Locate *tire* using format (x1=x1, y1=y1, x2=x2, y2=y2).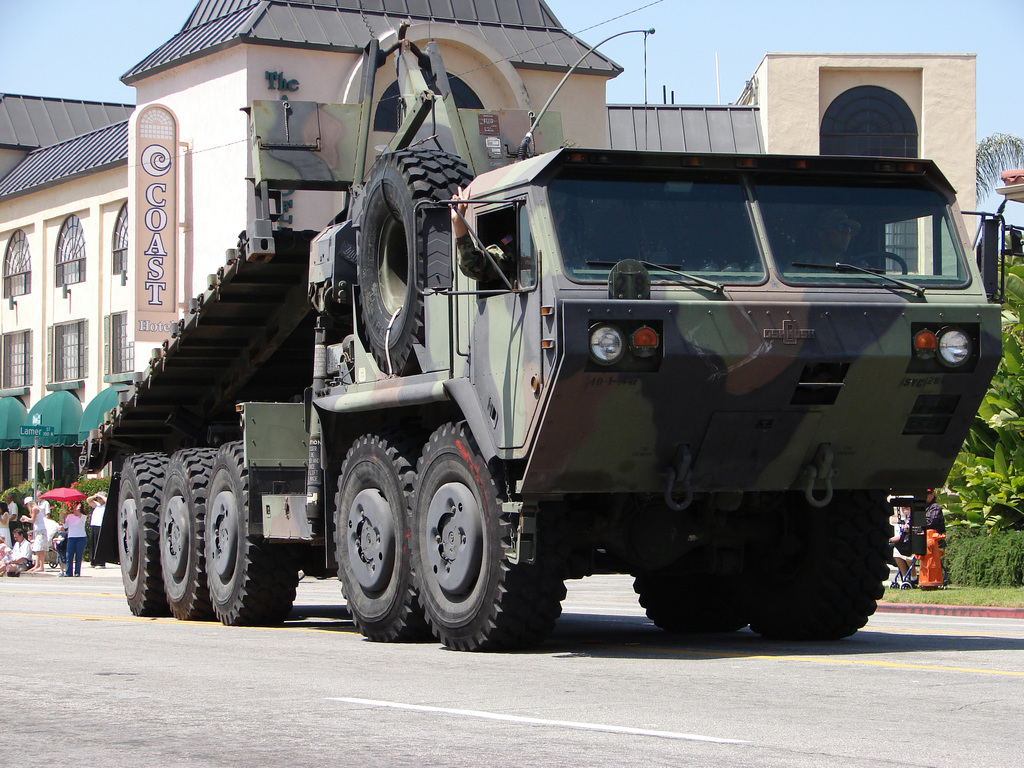
(x1=207, y1=438, x2=298, y2=627).
